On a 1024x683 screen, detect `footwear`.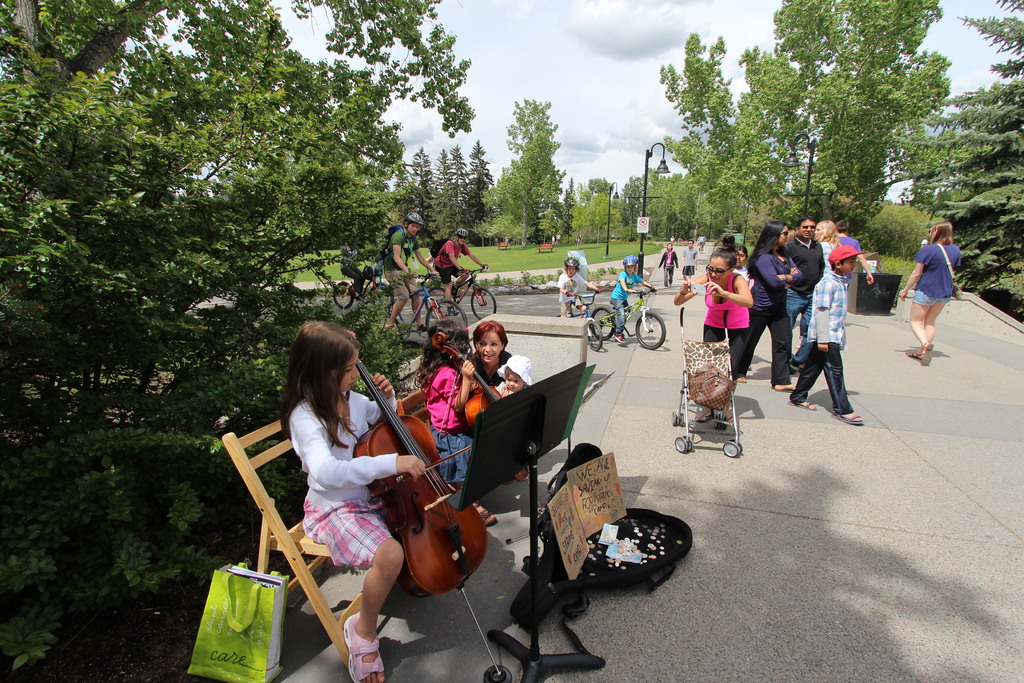
<region>471, 504, 500, 531</region>.
